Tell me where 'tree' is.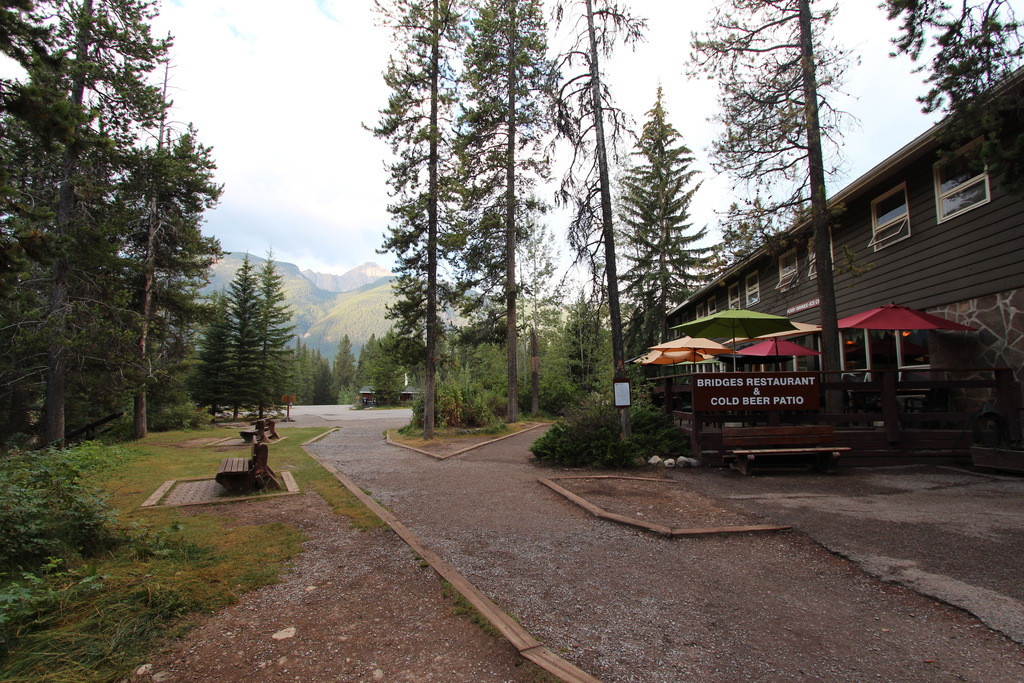
'tree' is at <bbox>188, 286, 249, 425</bbox>.
